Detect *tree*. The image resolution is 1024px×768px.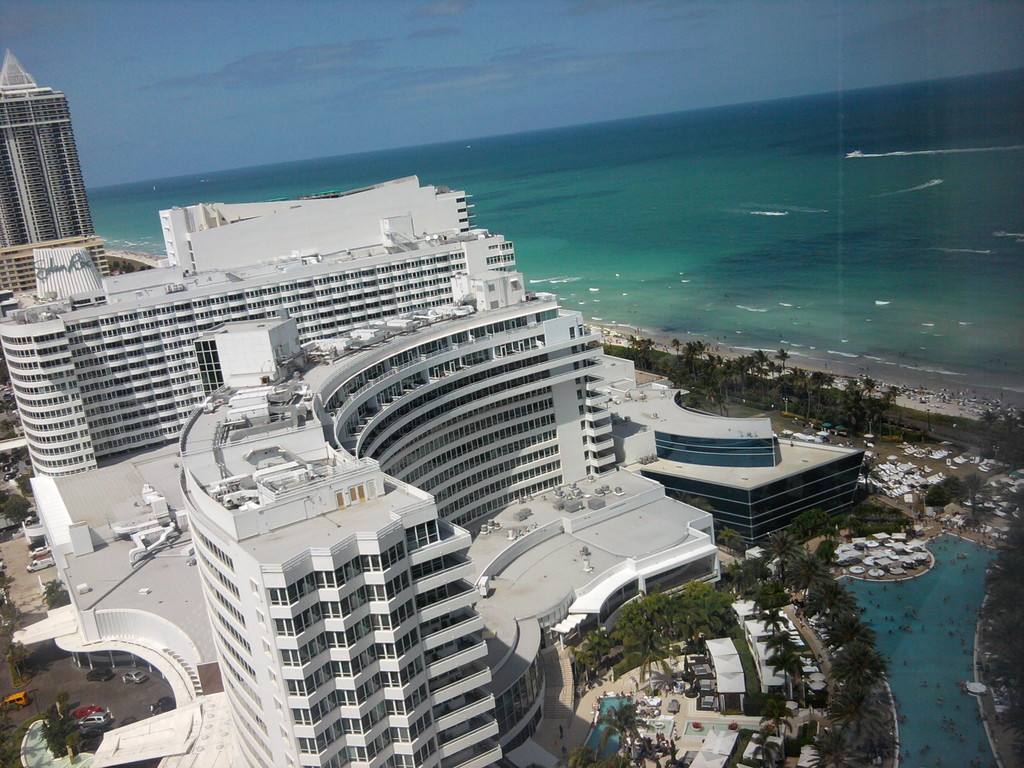
41,579,69,609.
